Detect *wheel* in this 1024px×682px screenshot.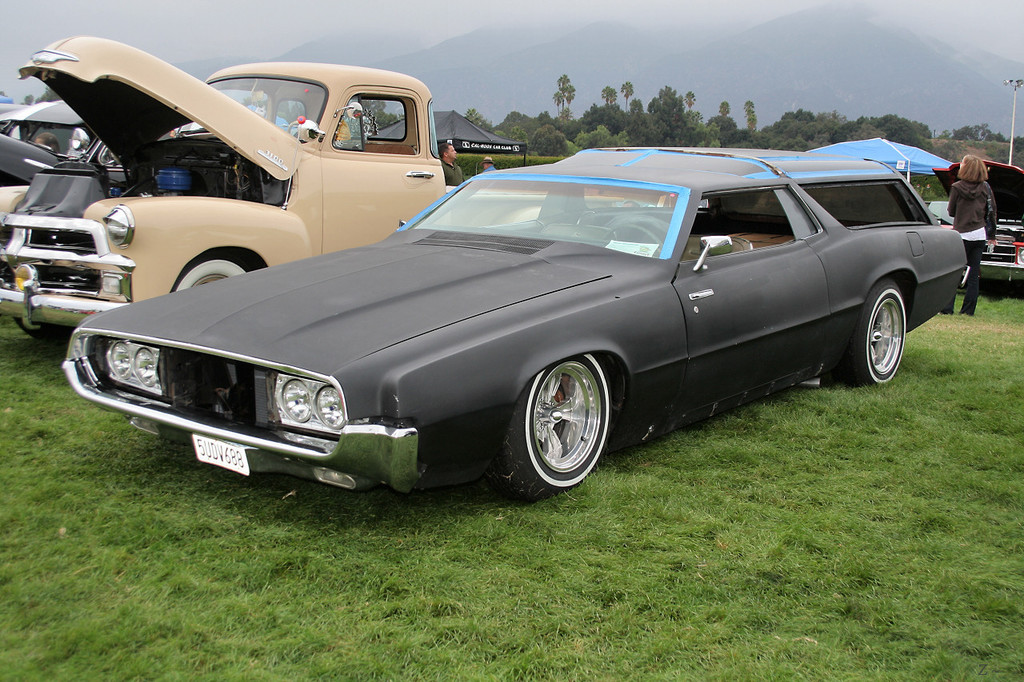
Detection: (286,118,301,134).
